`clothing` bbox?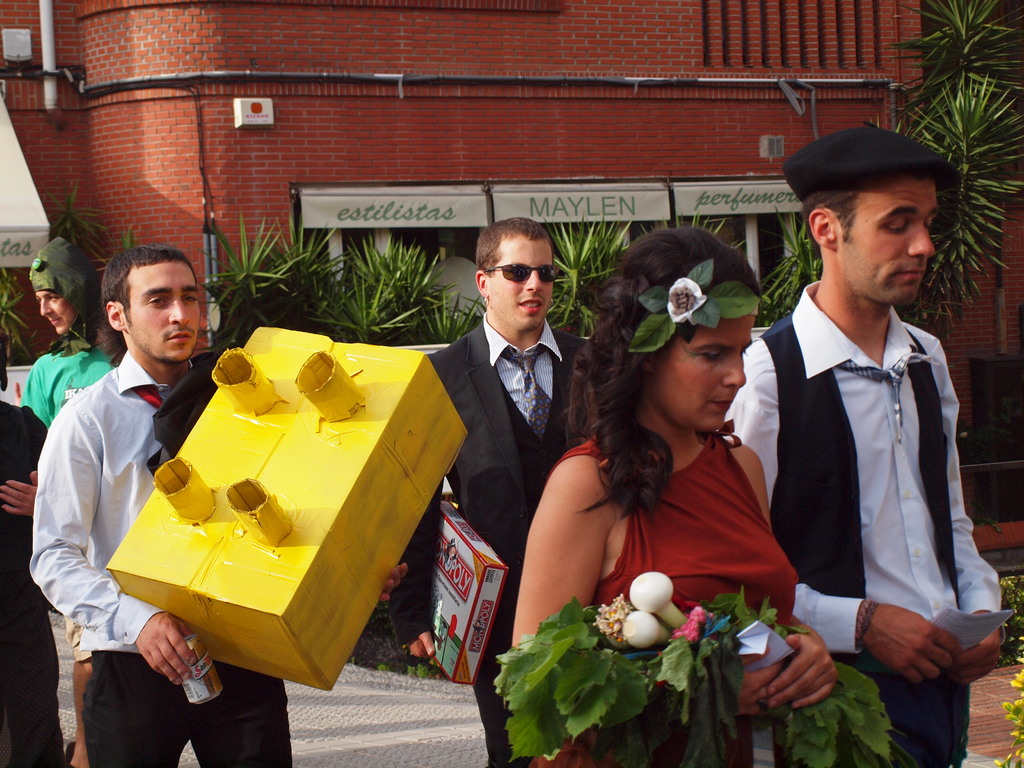
select_region(32, 347, 295, 767)
